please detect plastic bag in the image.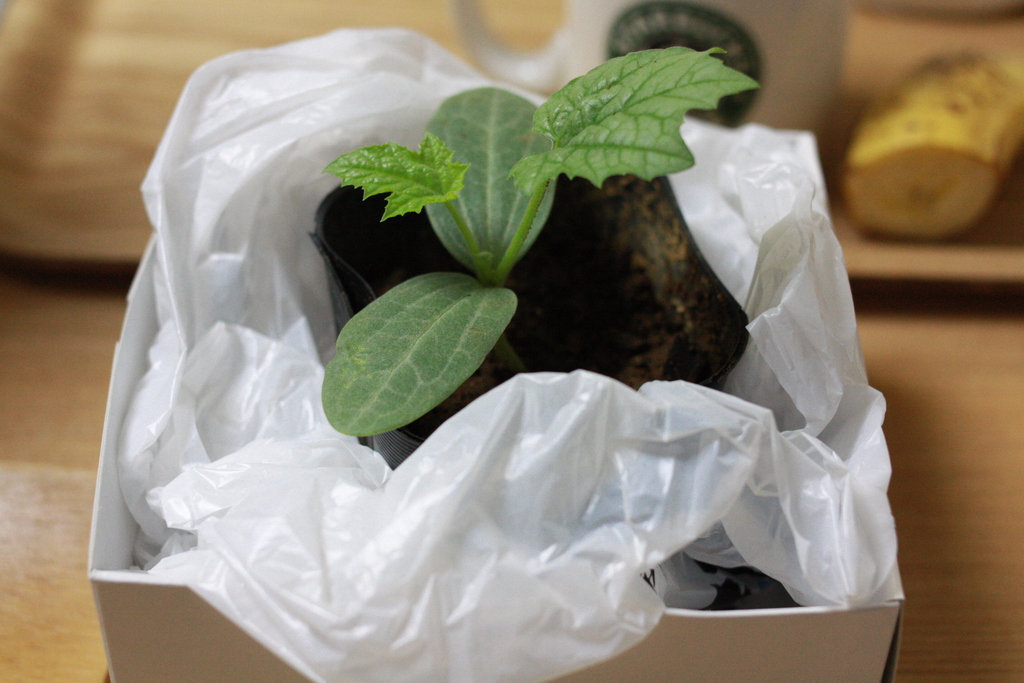
(x1=111, y1=24, x2=904, y2=682).
